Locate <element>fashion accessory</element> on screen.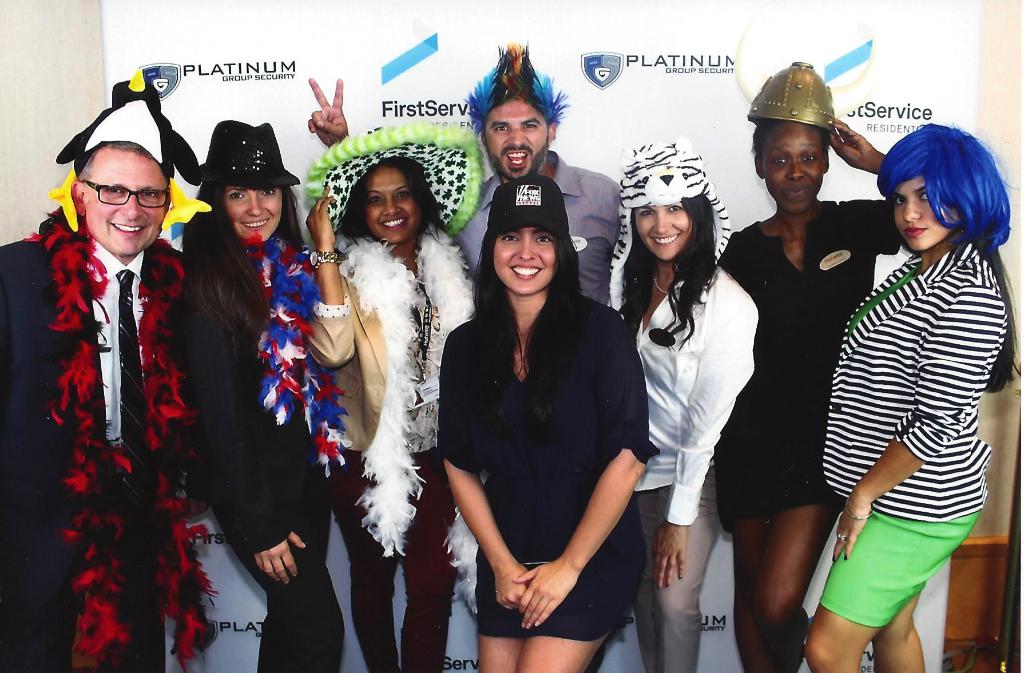
On screen at rect(874, 118, 1023, 252).
